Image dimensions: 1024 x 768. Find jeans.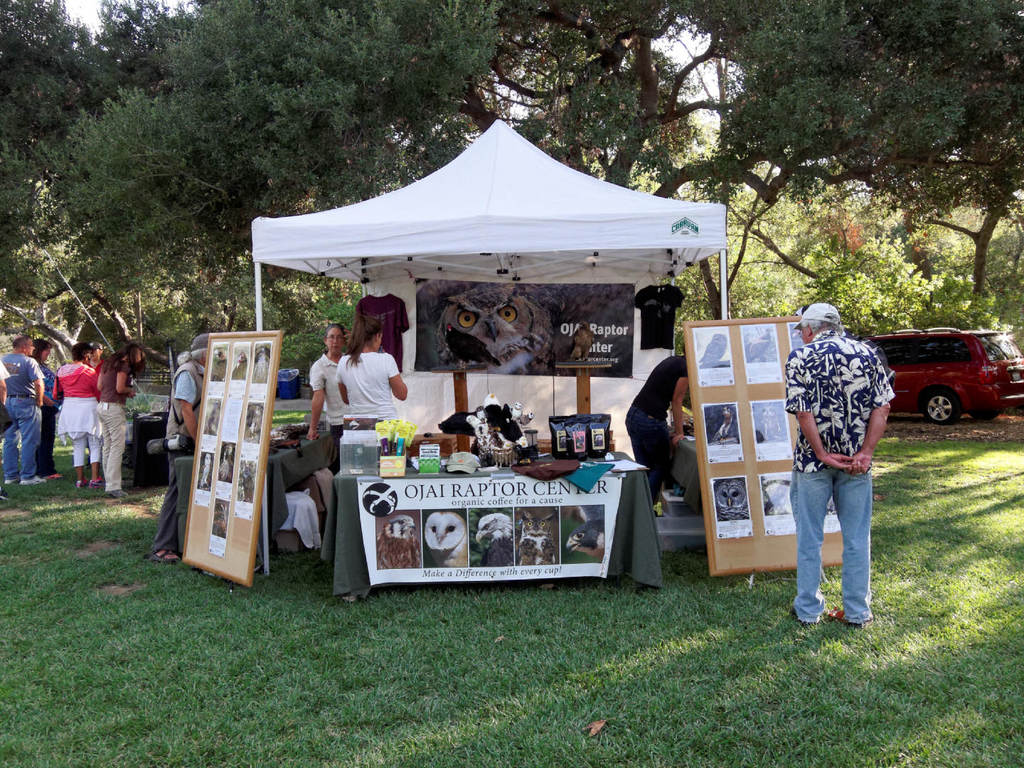
region(1, 398, 41, 479).
